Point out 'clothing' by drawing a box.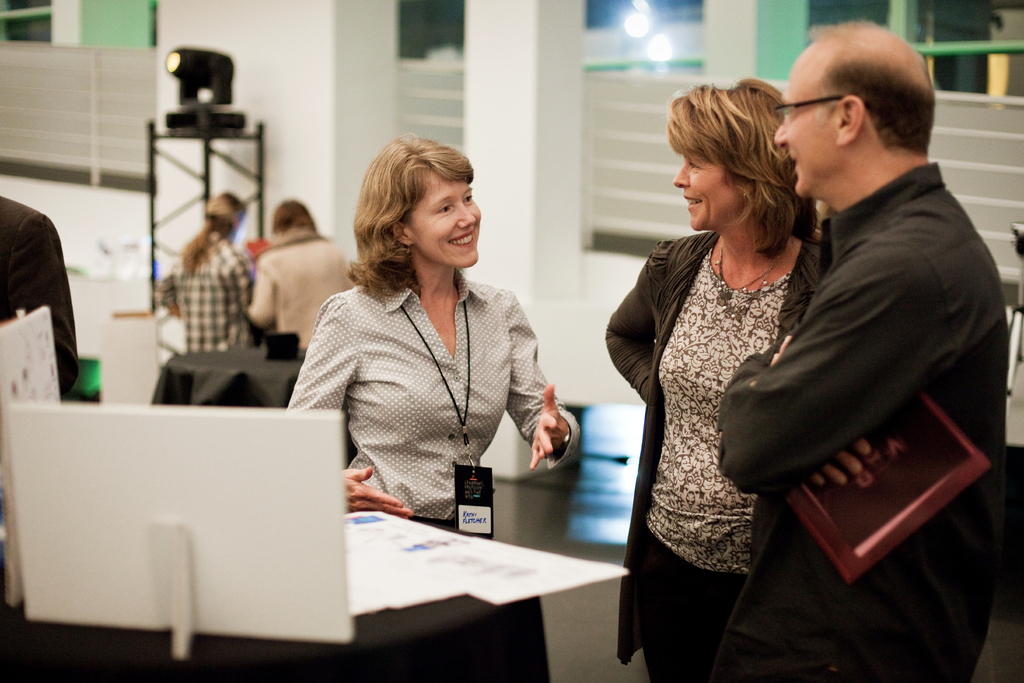
{"left": 283, "top": 274, "right": 582, "bottom": 525}.
